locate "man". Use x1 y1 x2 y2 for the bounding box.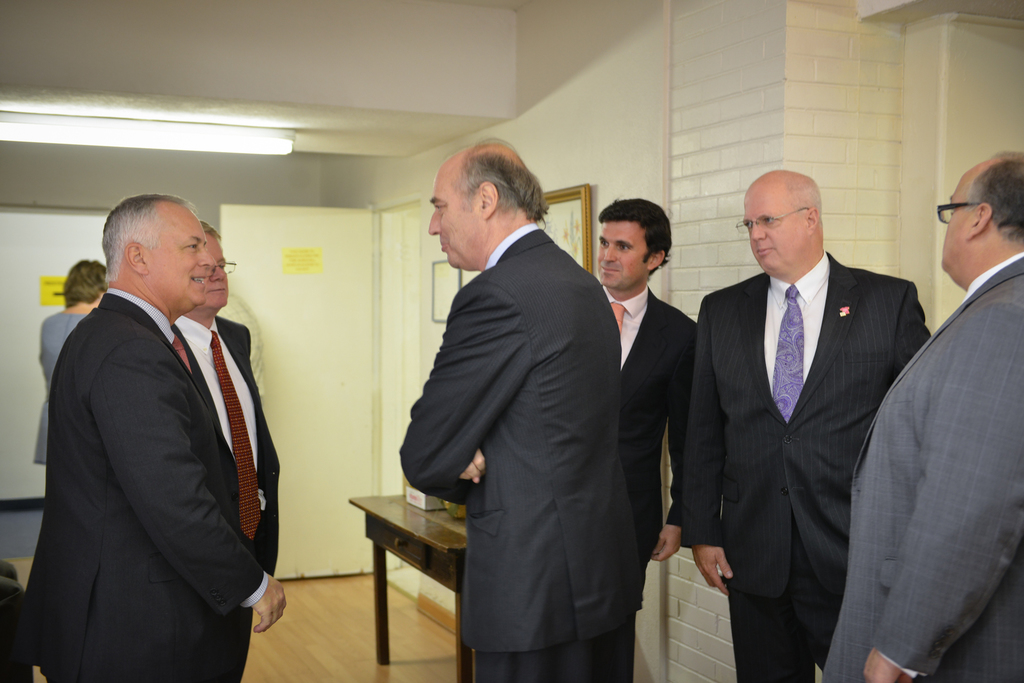
398 137 637 682.
